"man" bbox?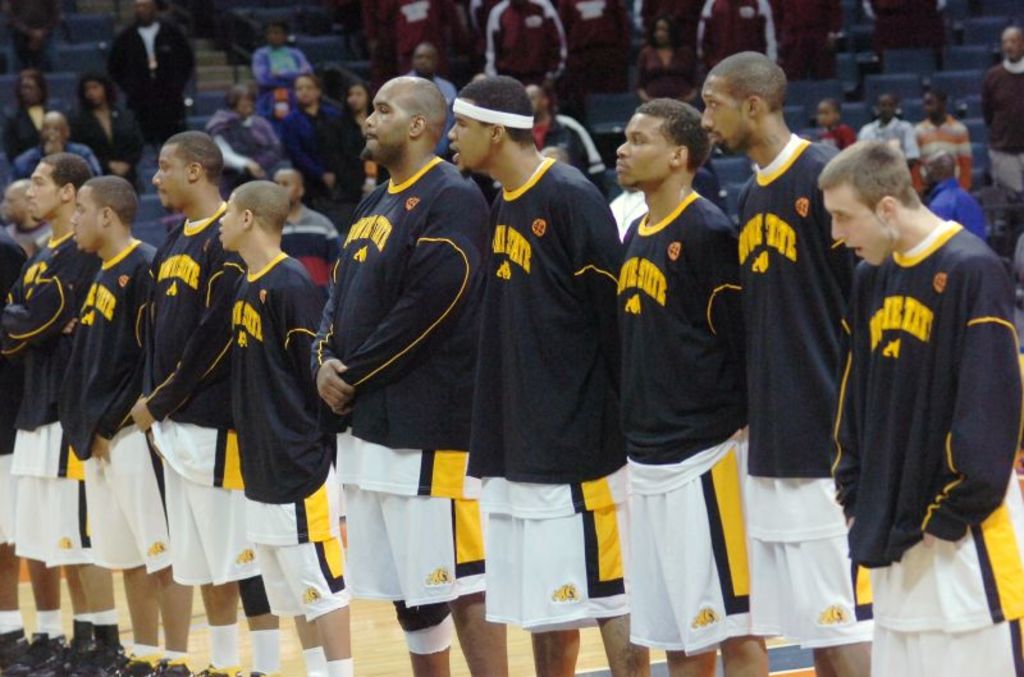
305,72,508,676
